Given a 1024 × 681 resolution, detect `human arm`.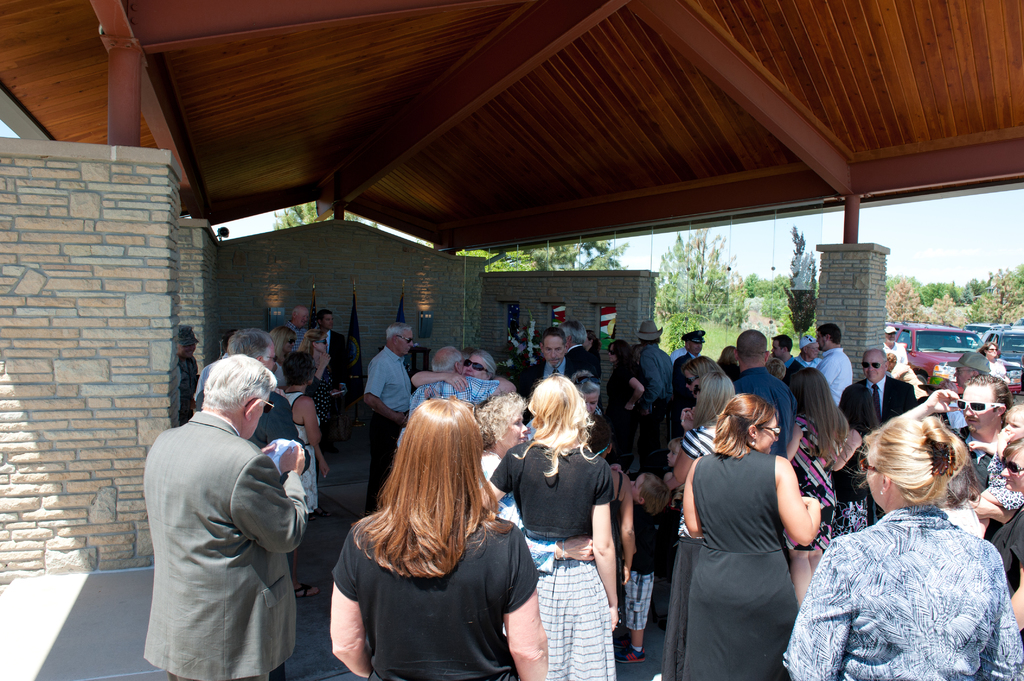
crop(770, 453, 821, 551).
